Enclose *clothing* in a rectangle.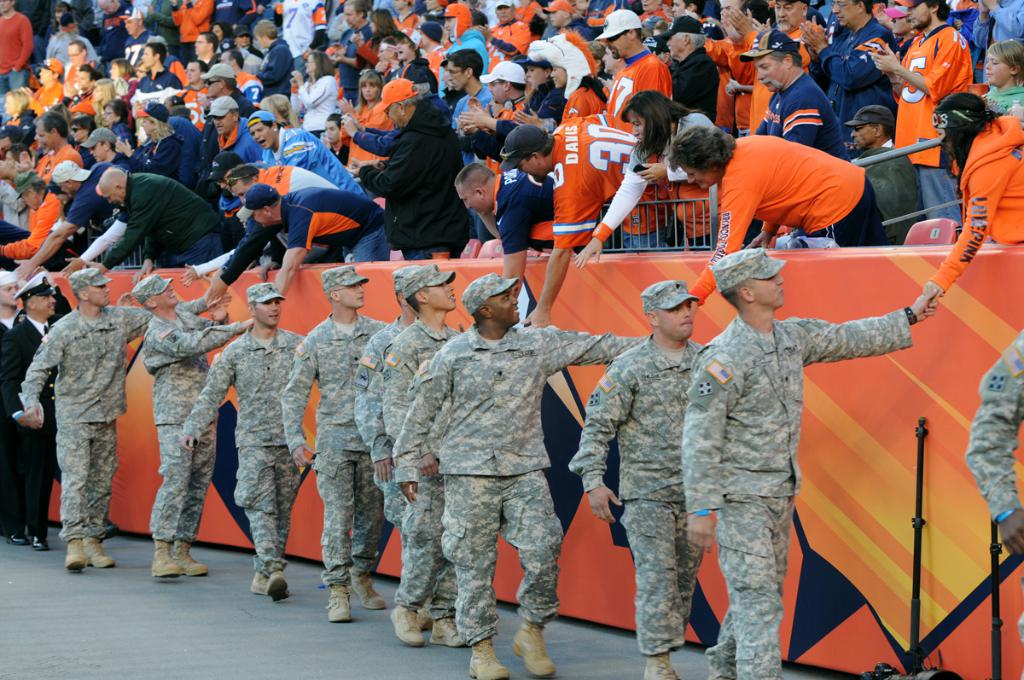
(x1=1, y1=305, x2=59, y2=540).
